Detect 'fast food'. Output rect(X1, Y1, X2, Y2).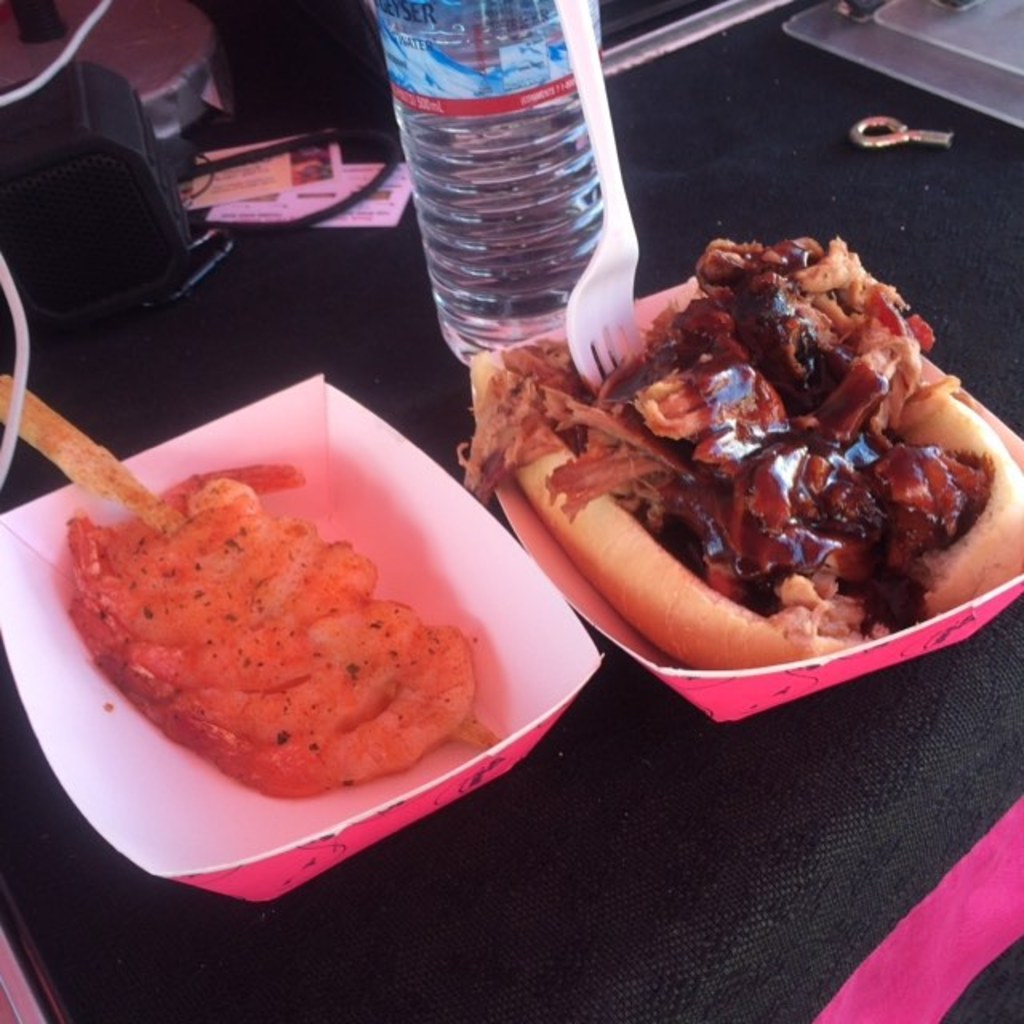
rect(456, 235, 1022, 666).
